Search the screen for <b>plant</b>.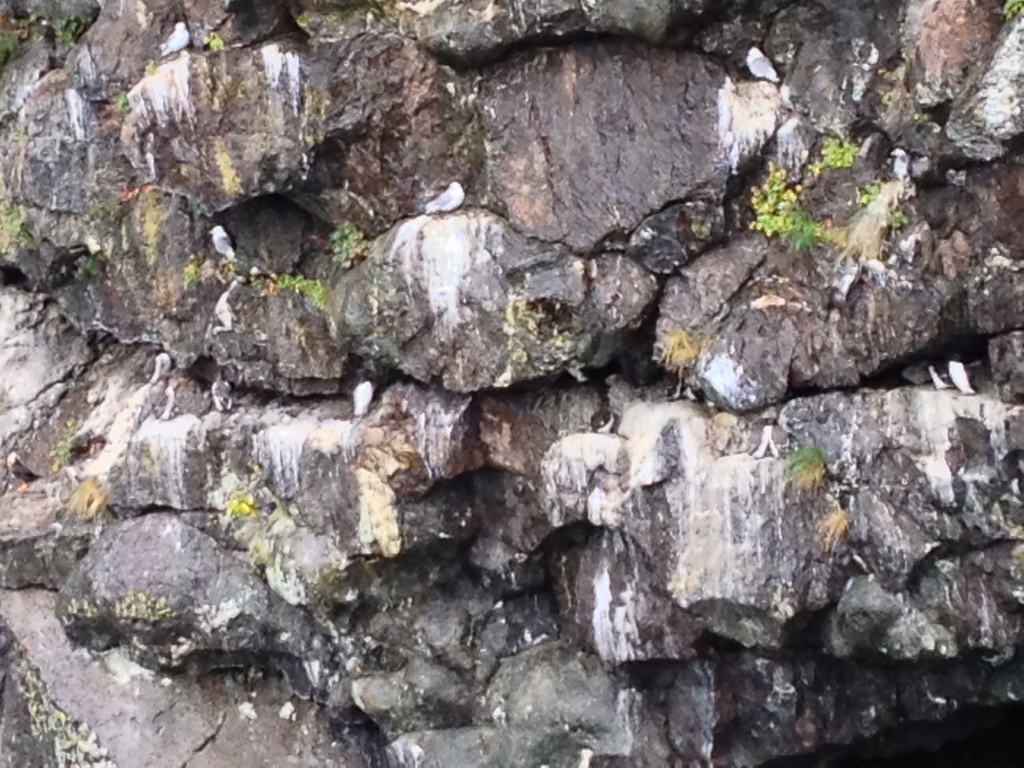
Found at rect(657, 331, 717, 381).
